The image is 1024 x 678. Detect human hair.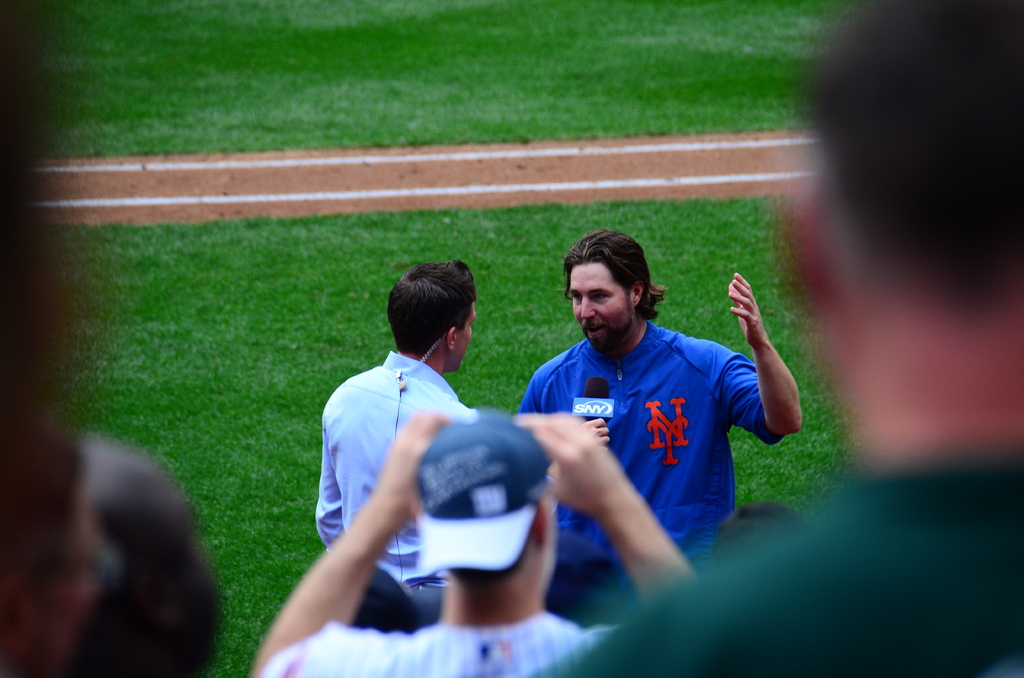
Detection: rect(564, 227, 664, 318).
